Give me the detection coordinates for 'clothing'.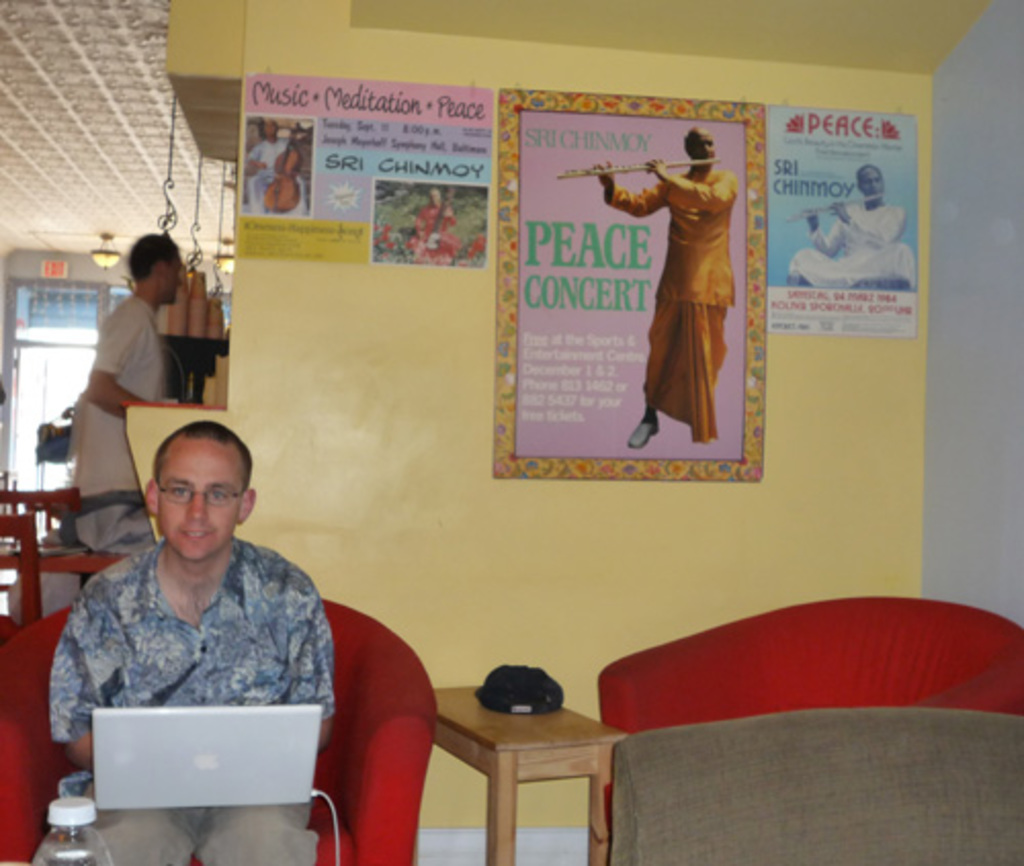
45,538,334,864.
